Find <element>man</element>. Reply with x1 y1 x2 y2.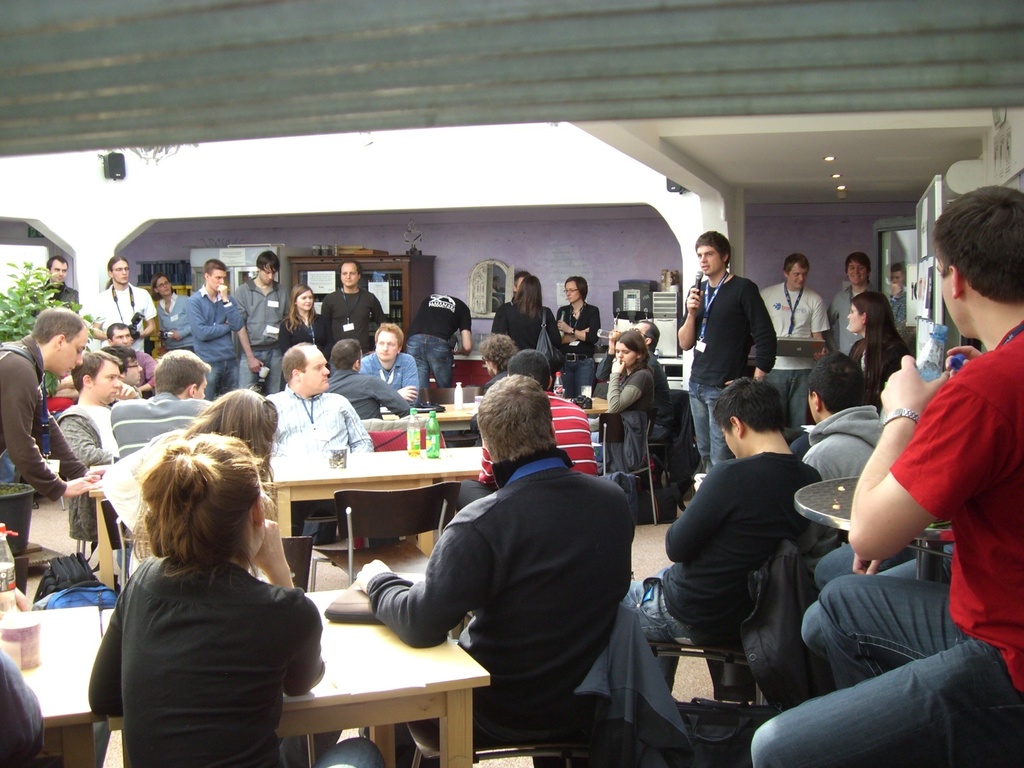
108 323 160 389.
